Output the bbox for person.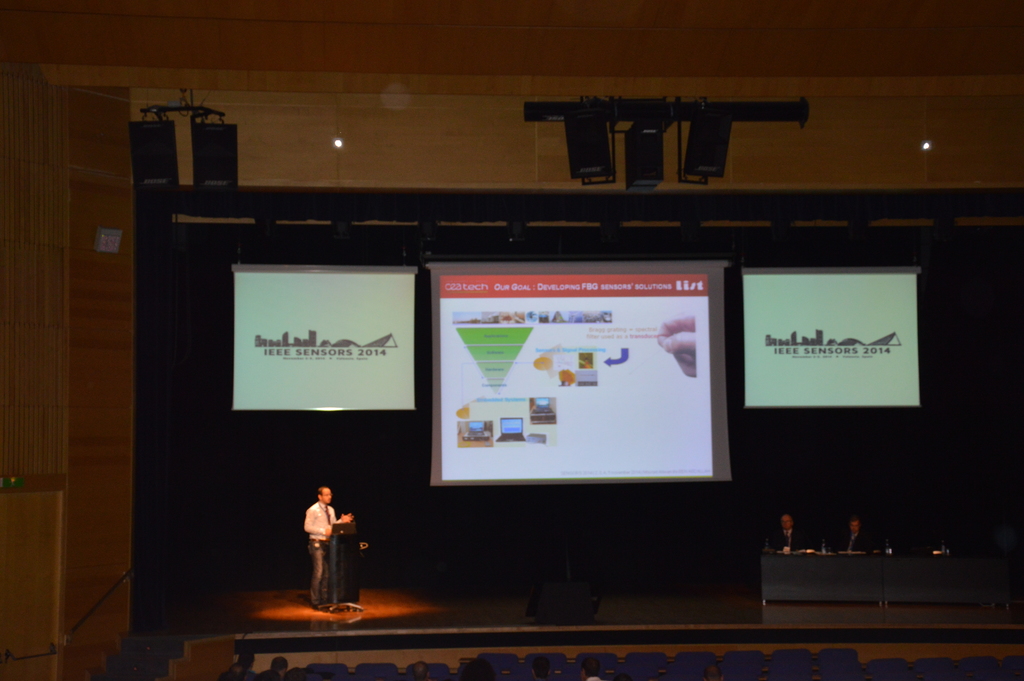
region(772, 511, 814, 557).
